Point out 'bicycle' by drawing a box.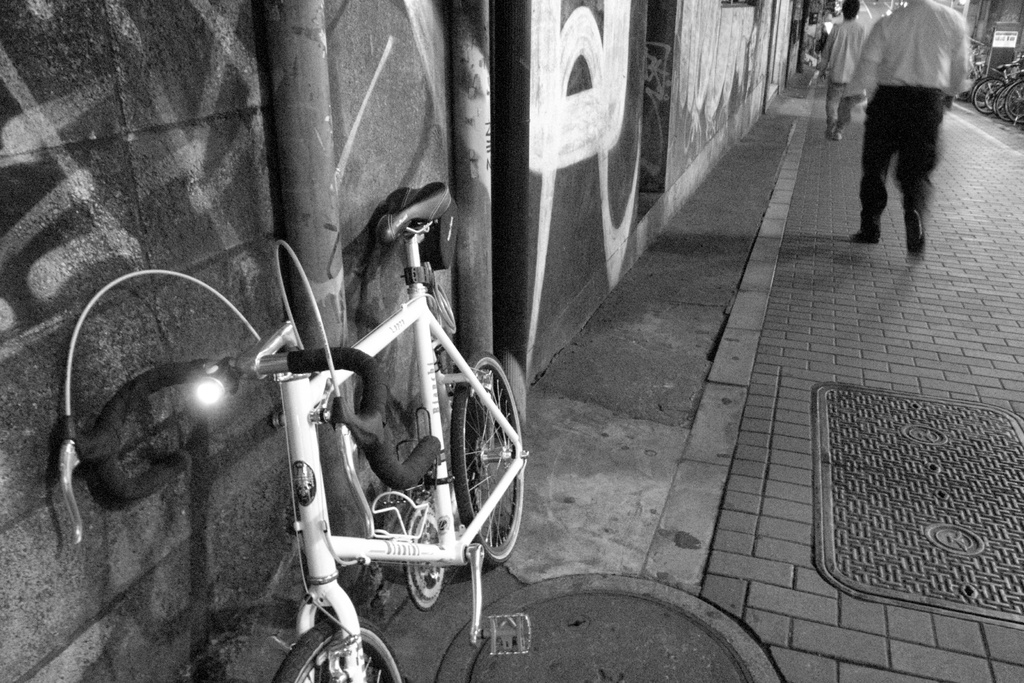
[145, 213, 531, 664].
